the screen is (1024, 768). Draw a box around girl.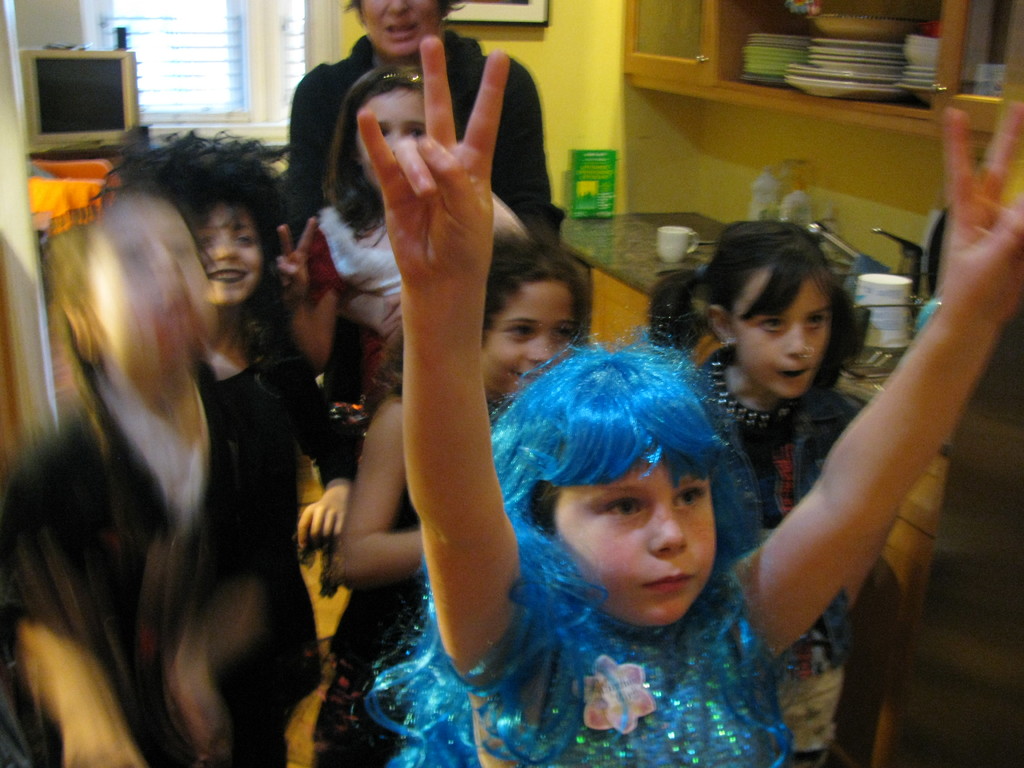
detection(645, 218, 898, 767).
